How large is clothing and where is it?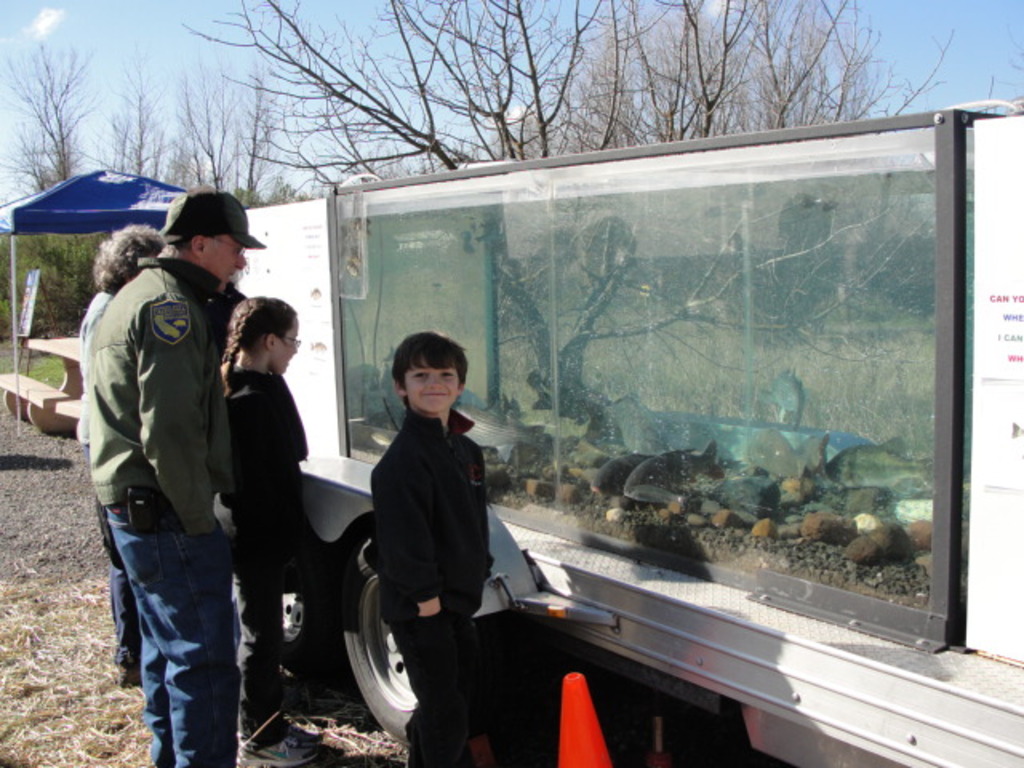
Bounding box: 208:352:341:752.
